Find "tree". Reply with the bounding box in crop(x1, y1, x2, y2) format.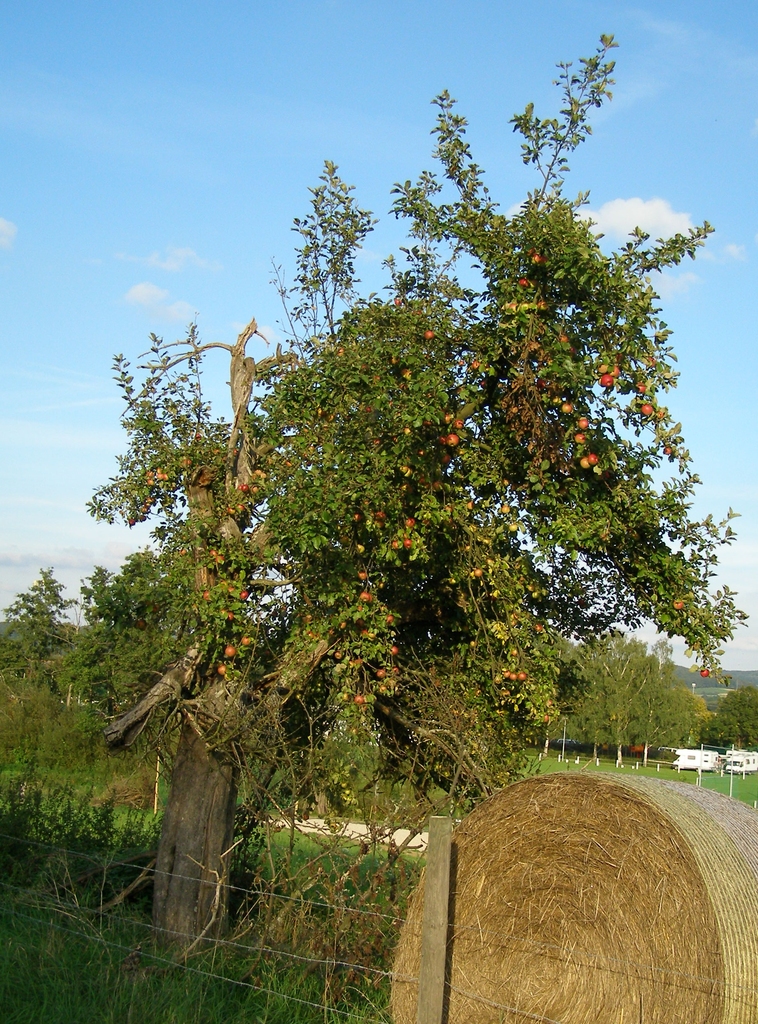
crop(76, 76, 743, 905).
